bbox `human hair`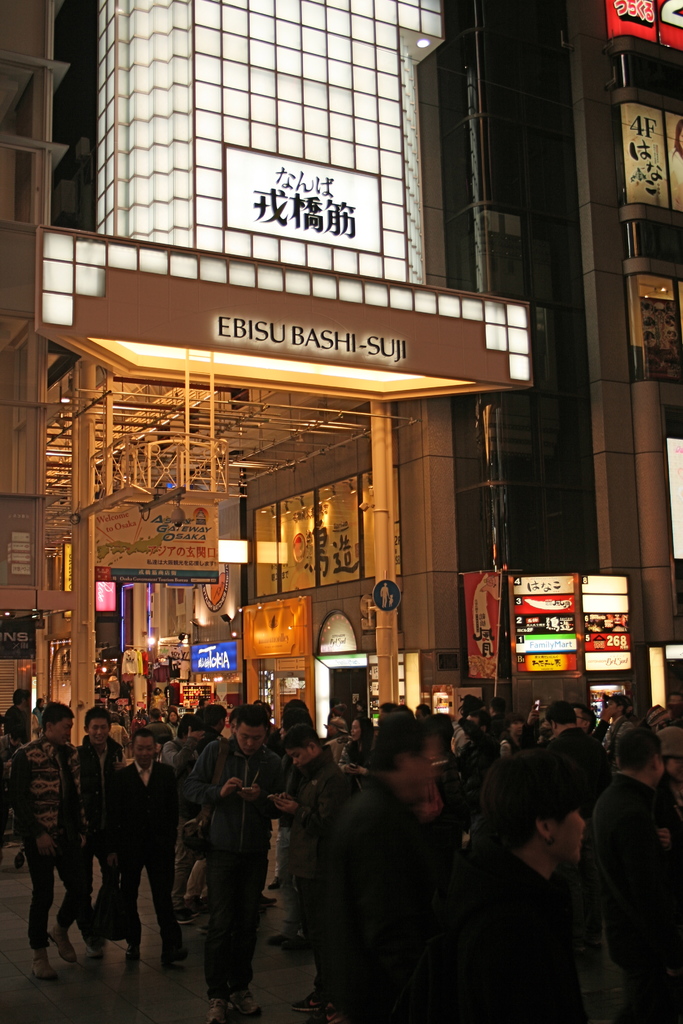
<bbox>367, 710, 427, 772</bbox>
